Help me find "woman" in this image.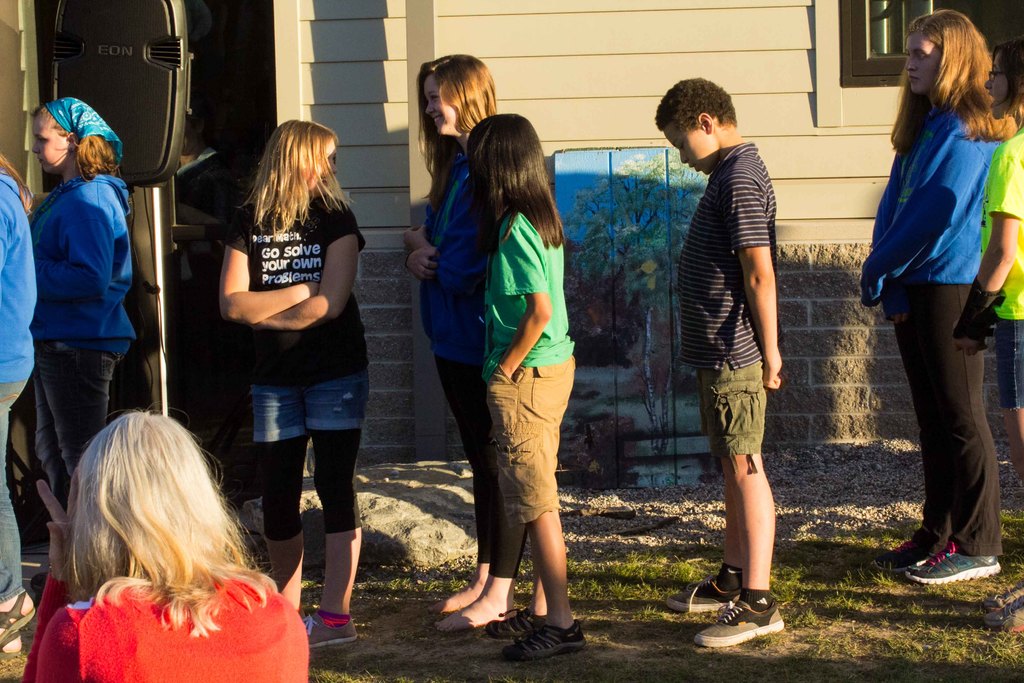
Found it: l=212, t=115, r=361, b=649.
